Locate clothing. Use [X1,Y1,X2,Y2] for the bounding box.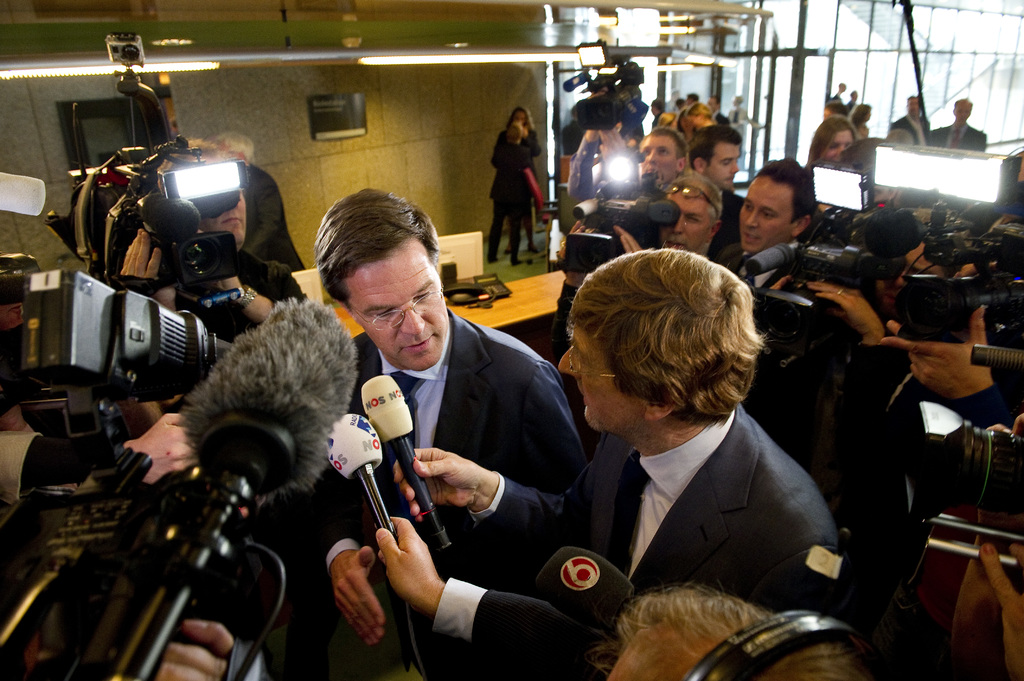
[931,125,988,154].
